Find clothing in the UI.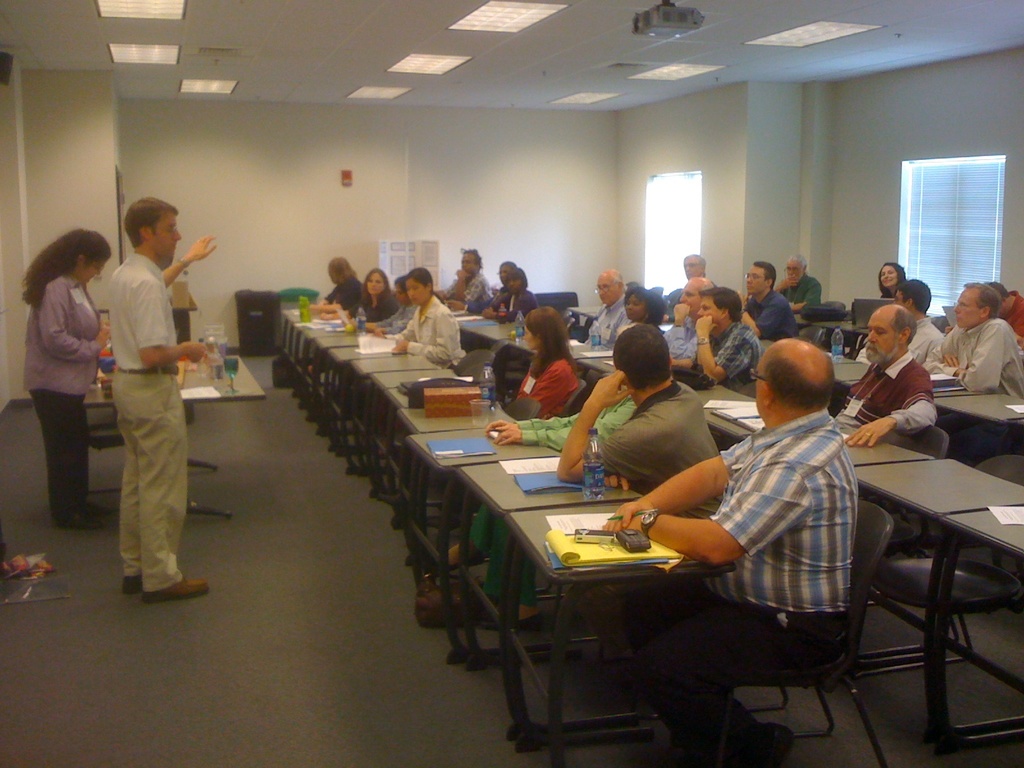
UI element at box(745, 297, 799, 347).
